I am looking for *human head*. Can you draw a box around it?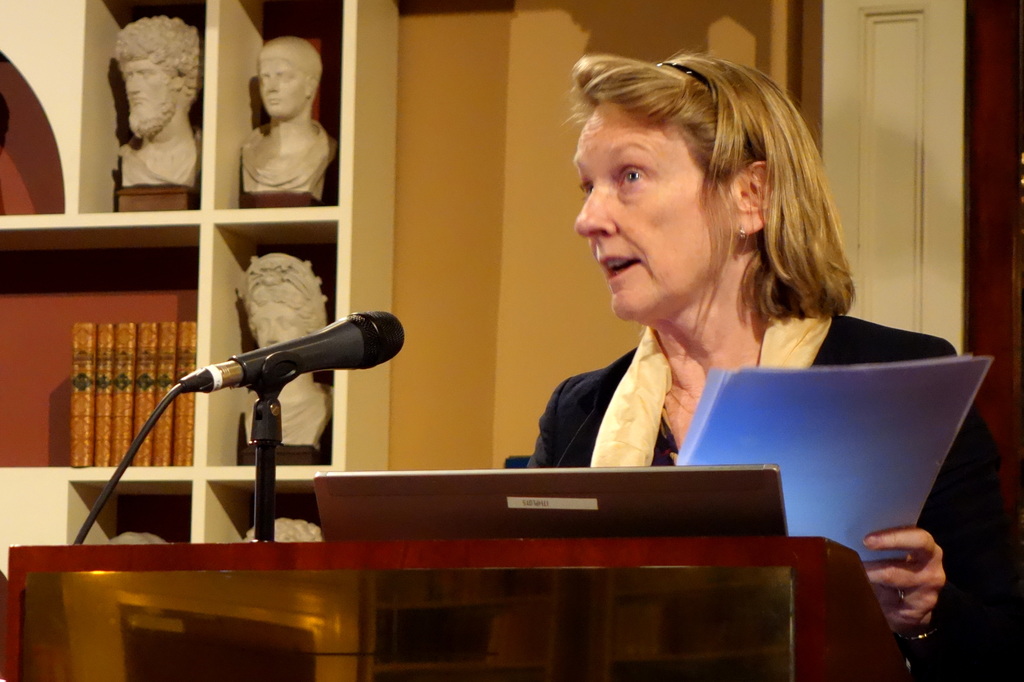
Sure, the bounding box is <box>545,21,777,335</box>.
